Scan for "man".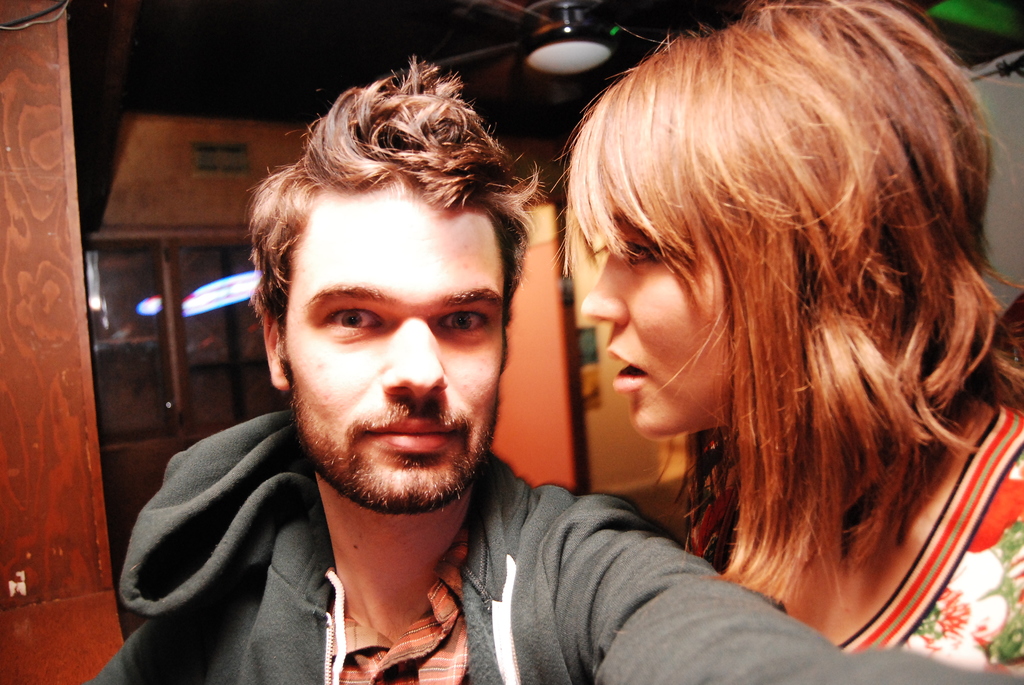
Scan result: [204,91,835,659].
